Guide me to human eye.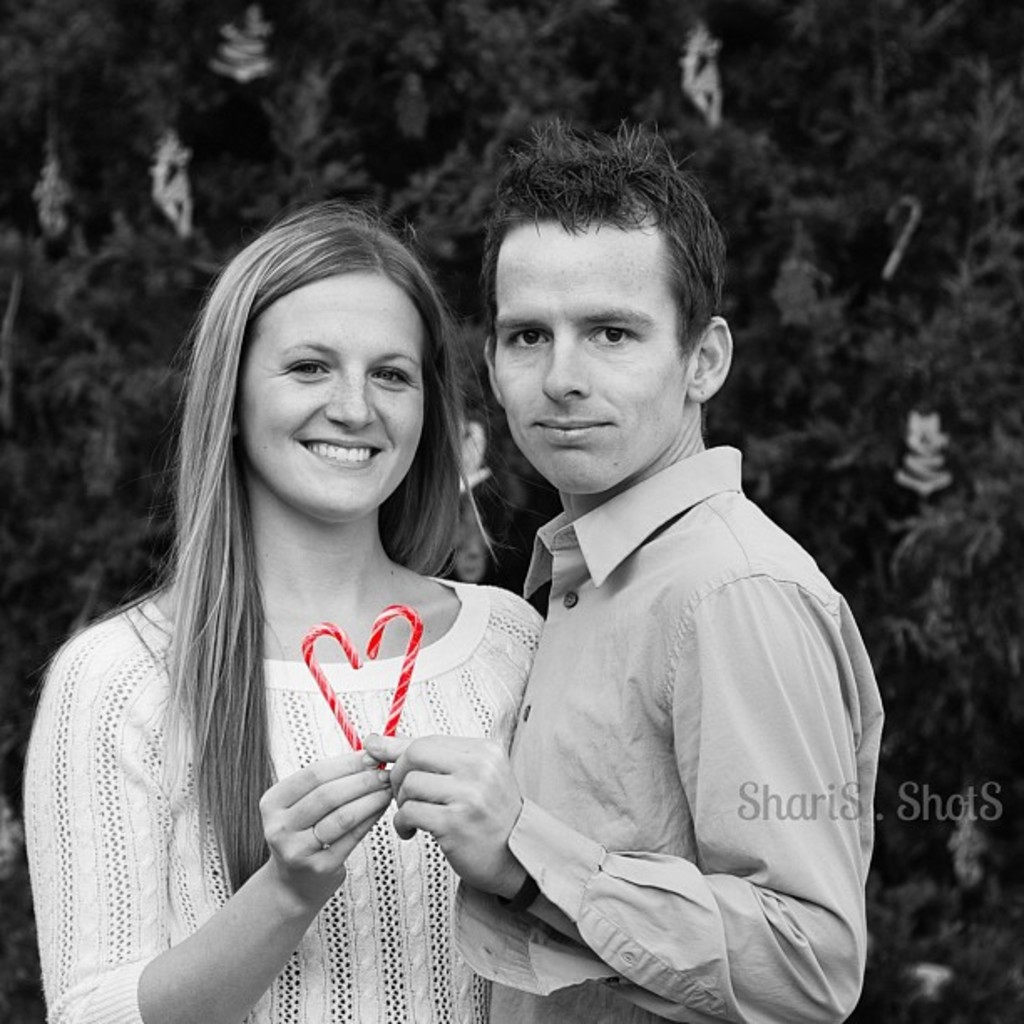
Guidance: pyautogui.locateOnScreen(278, 350, 331, 381).
